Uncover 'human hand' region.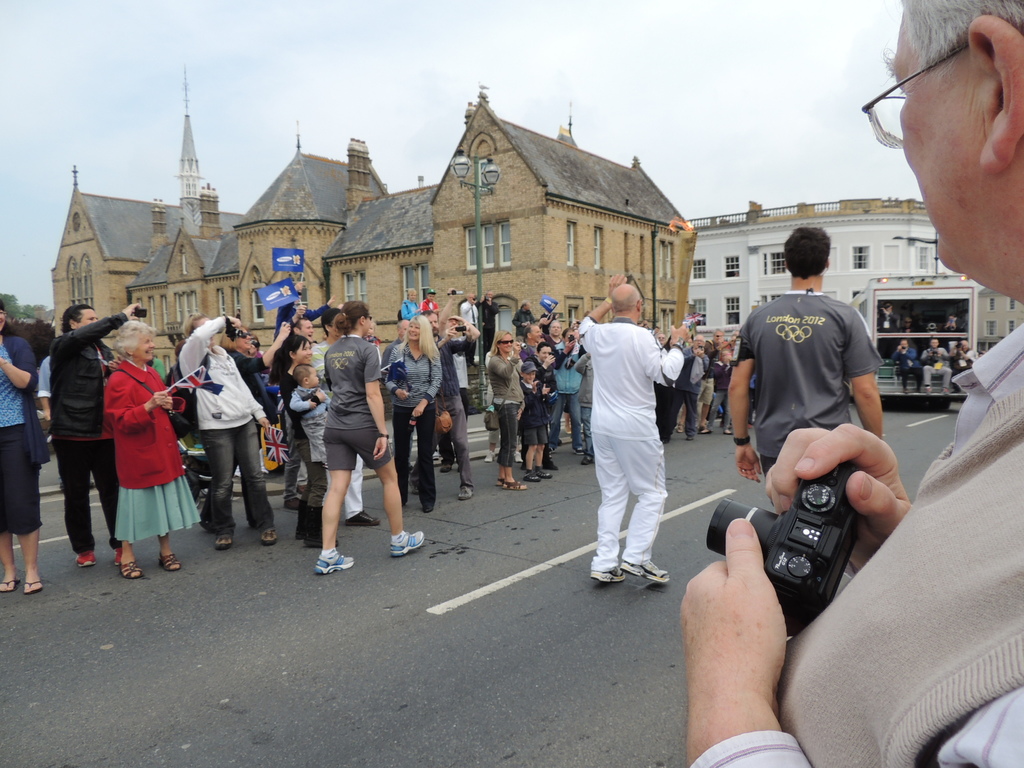
Uncovered: <bbox>445, 288, 458, 301</bbox>.
